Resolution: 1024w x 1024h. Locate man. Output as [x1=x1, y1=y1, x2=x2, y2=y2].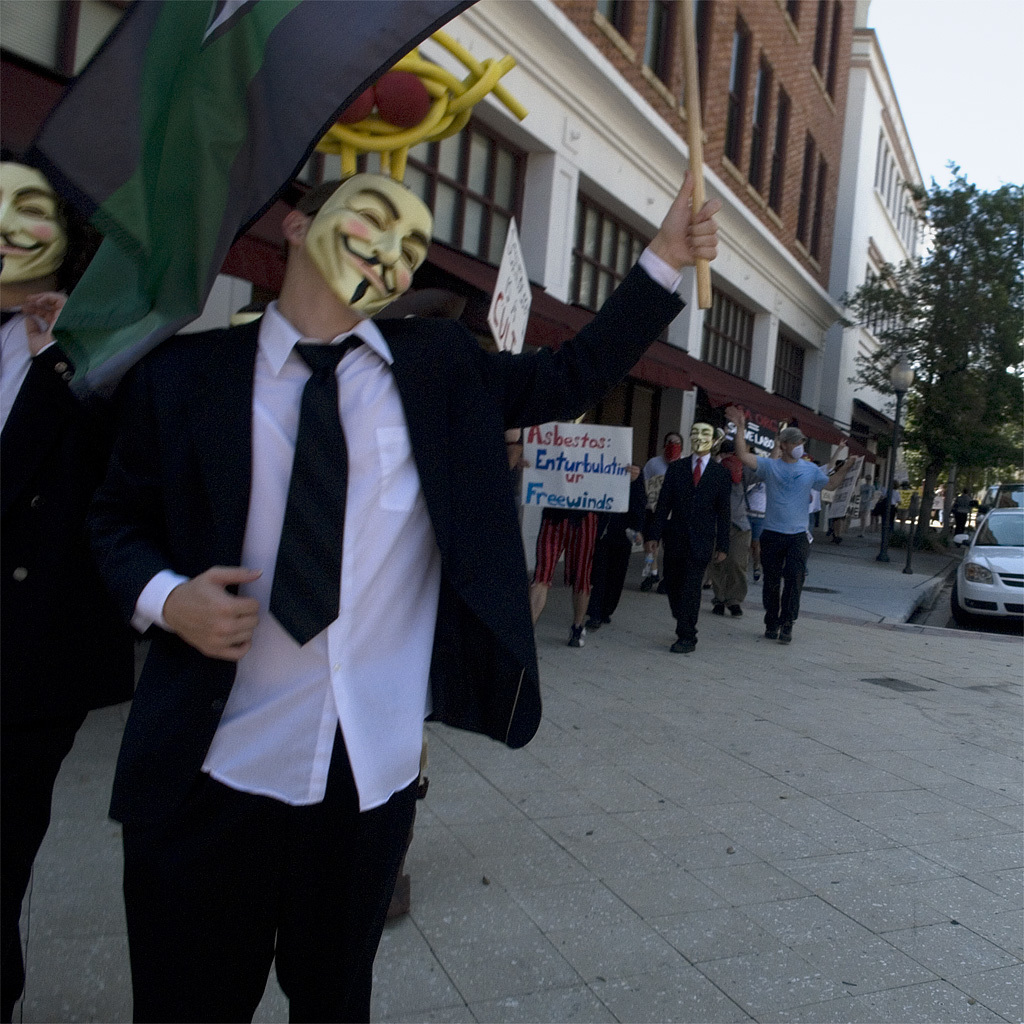
[x1=644, y1=423, x2=734, y2=656].
